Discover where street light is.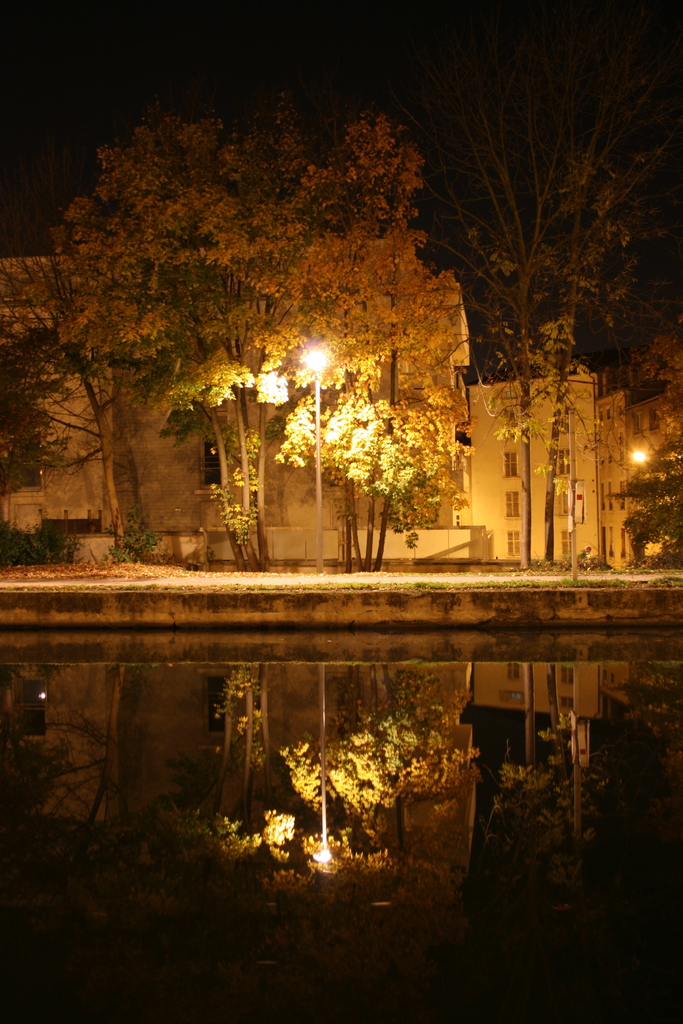
Discovered at <box>290,340,322,575</box>.
